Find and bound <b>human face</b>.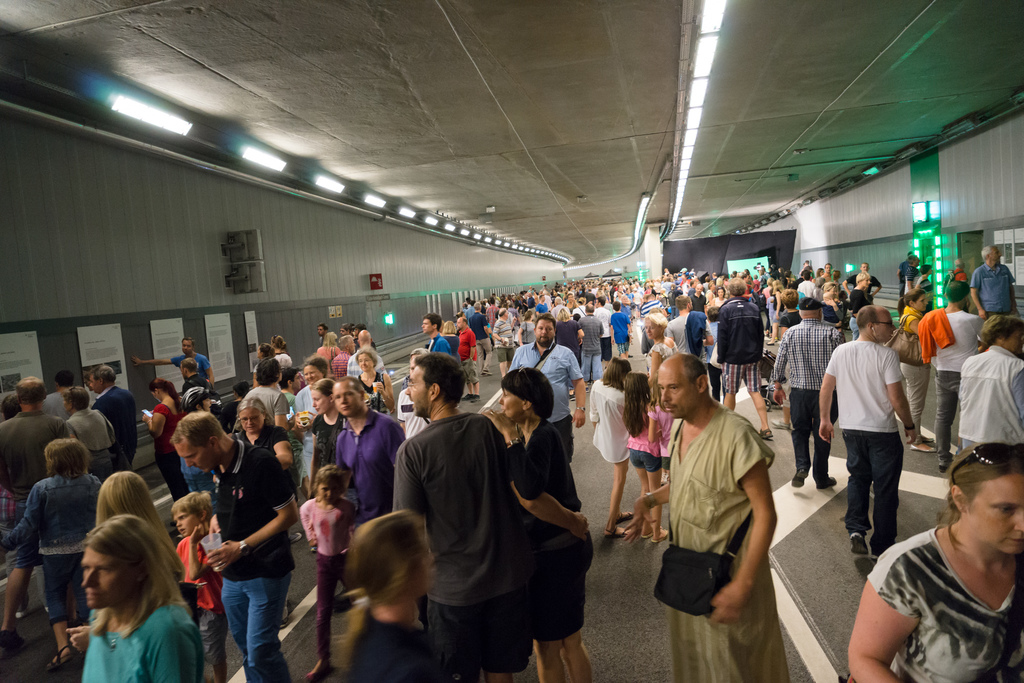
Bound: locate(301, 365, 321, 383).
